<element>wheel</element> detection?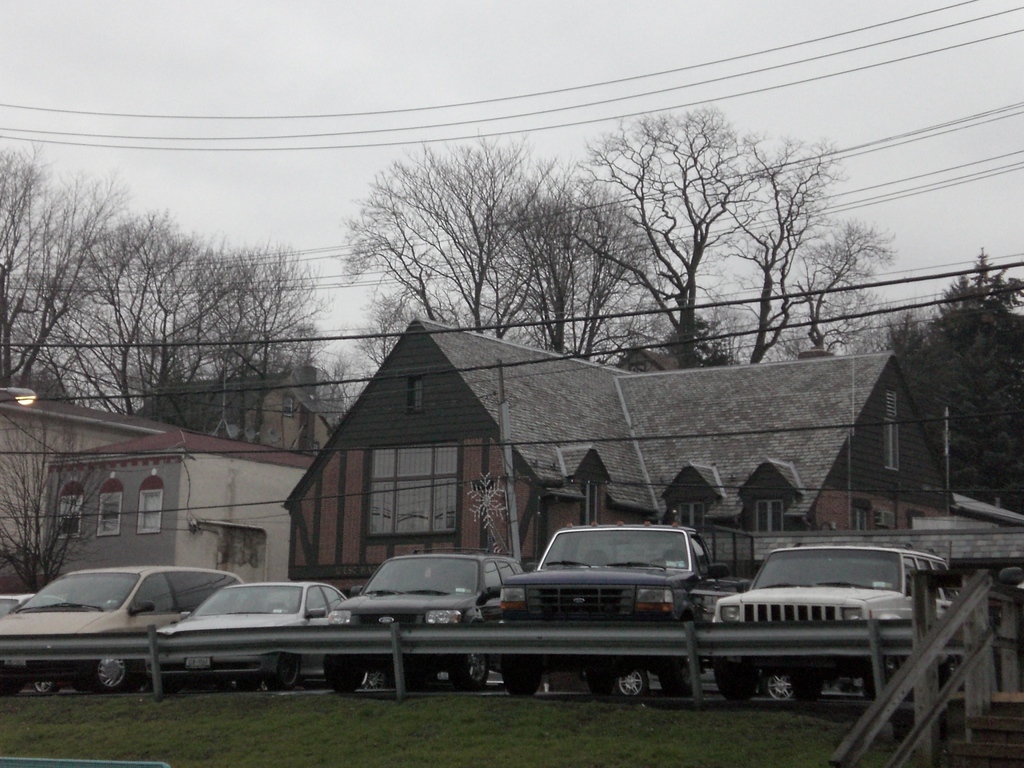
x1=659, y1=661, x2=694, y2=694
